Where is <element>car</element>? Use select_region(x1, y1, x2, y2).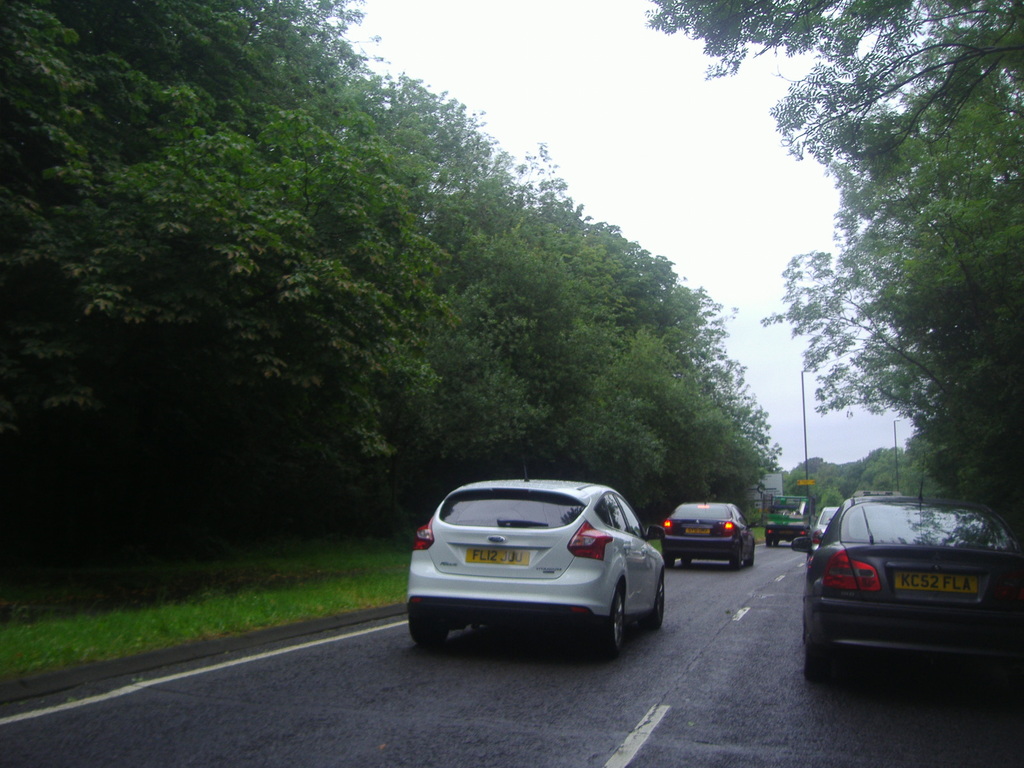
select_region(657, 495, 755, 574).
